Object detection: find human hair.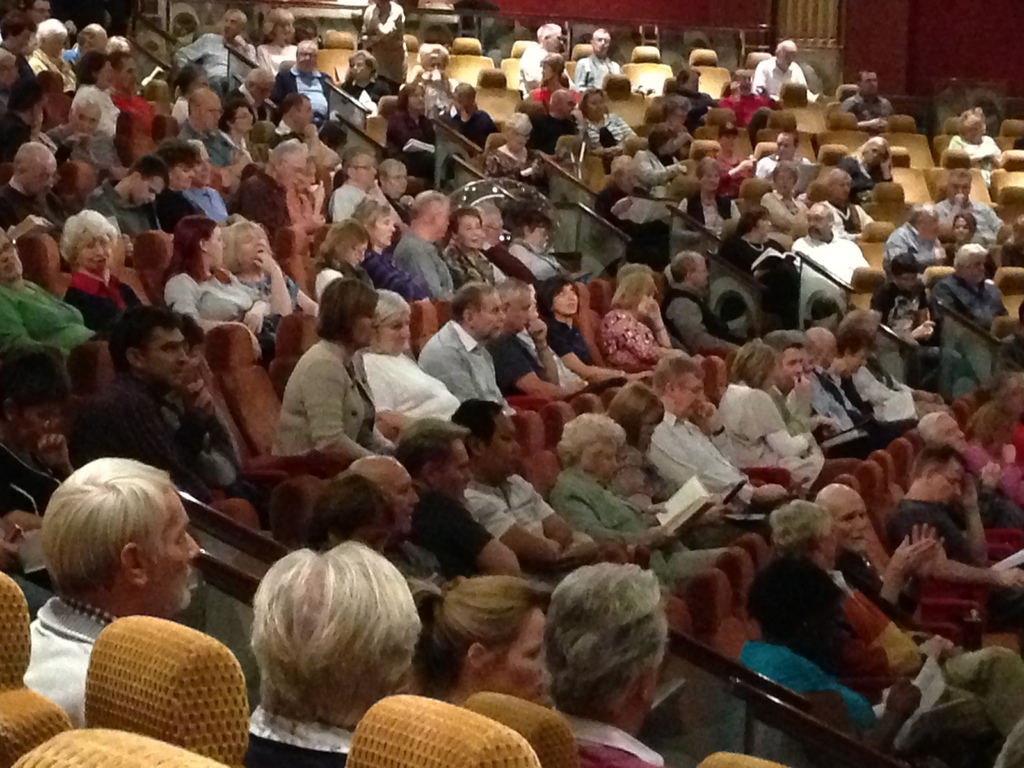
(729,338,782,395).
